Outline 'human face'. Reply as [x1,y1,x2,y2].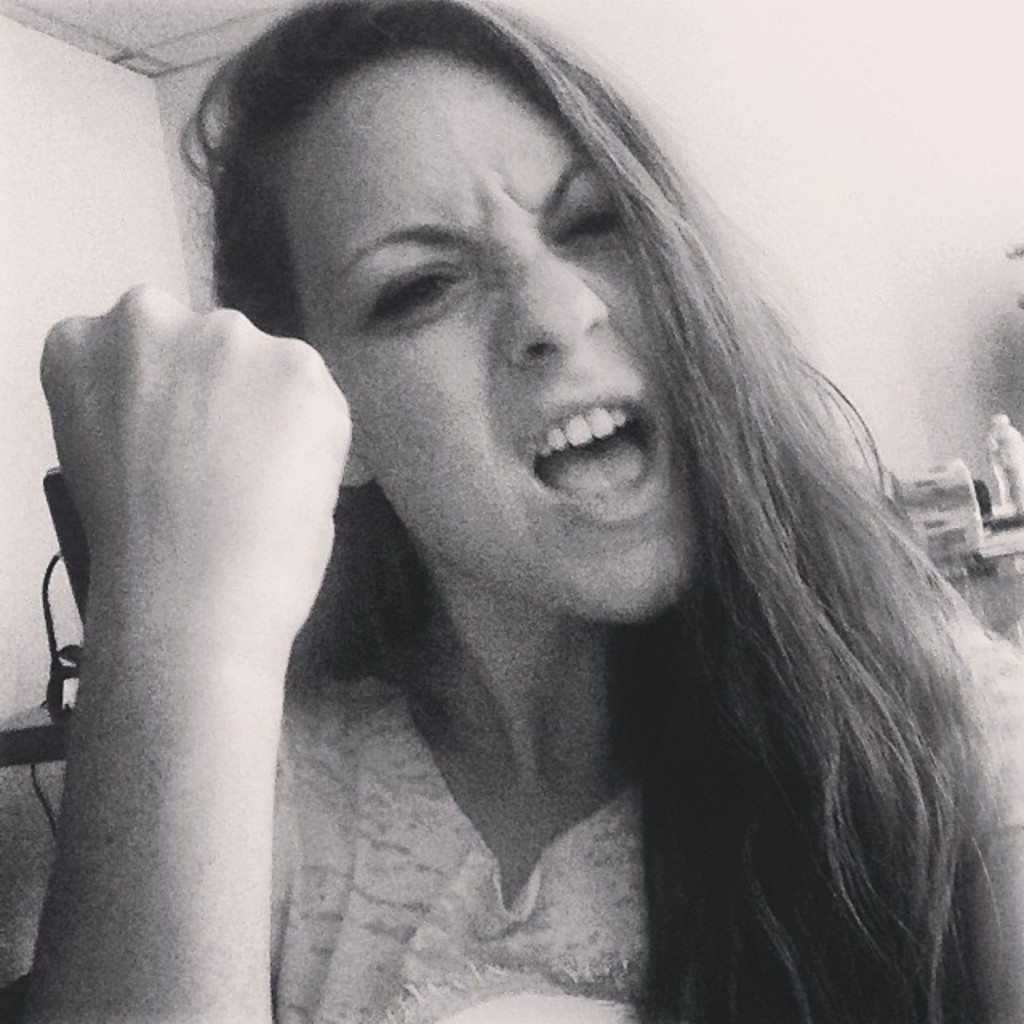
[286,50,712,629].
